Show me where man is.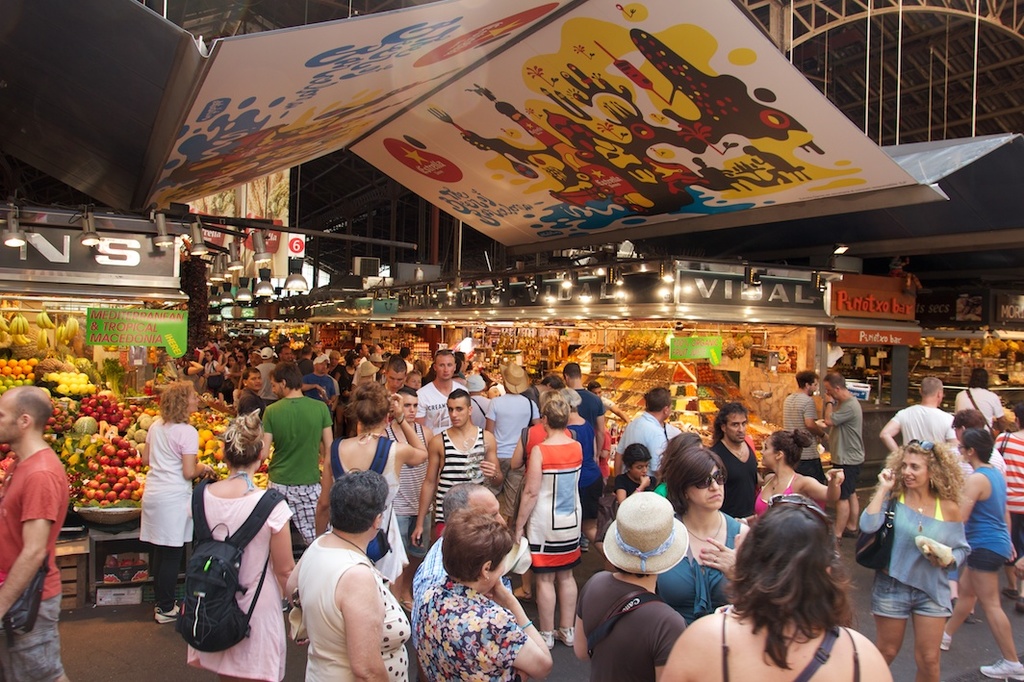
man is at (x1=355, y1=346, x2=380, y2=396).
